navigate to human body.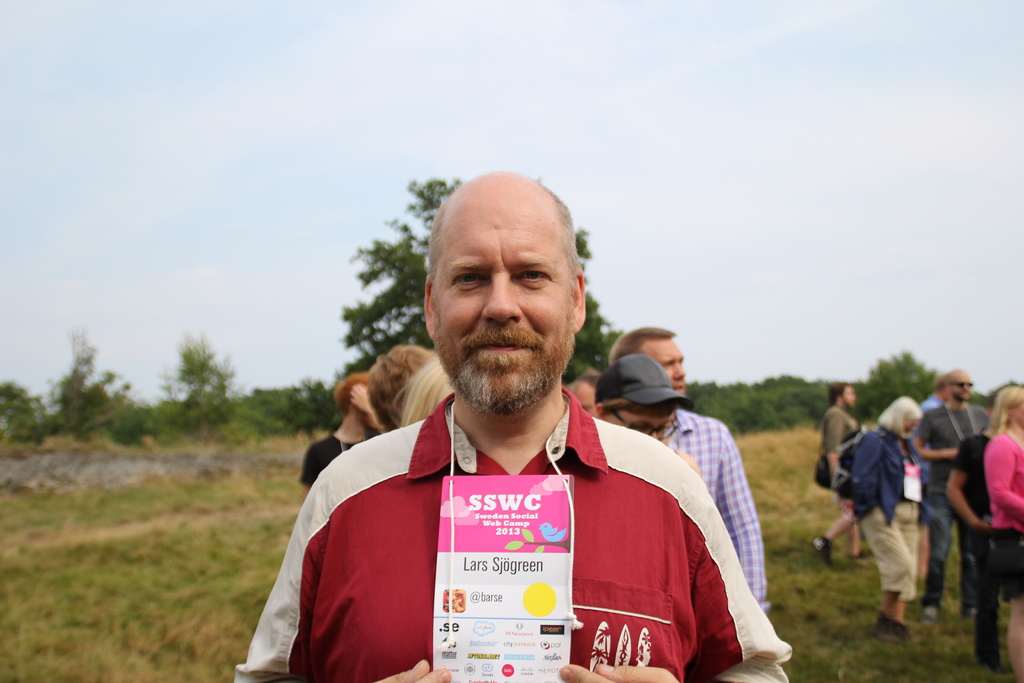
Navigation target: 828:390:944:630.
